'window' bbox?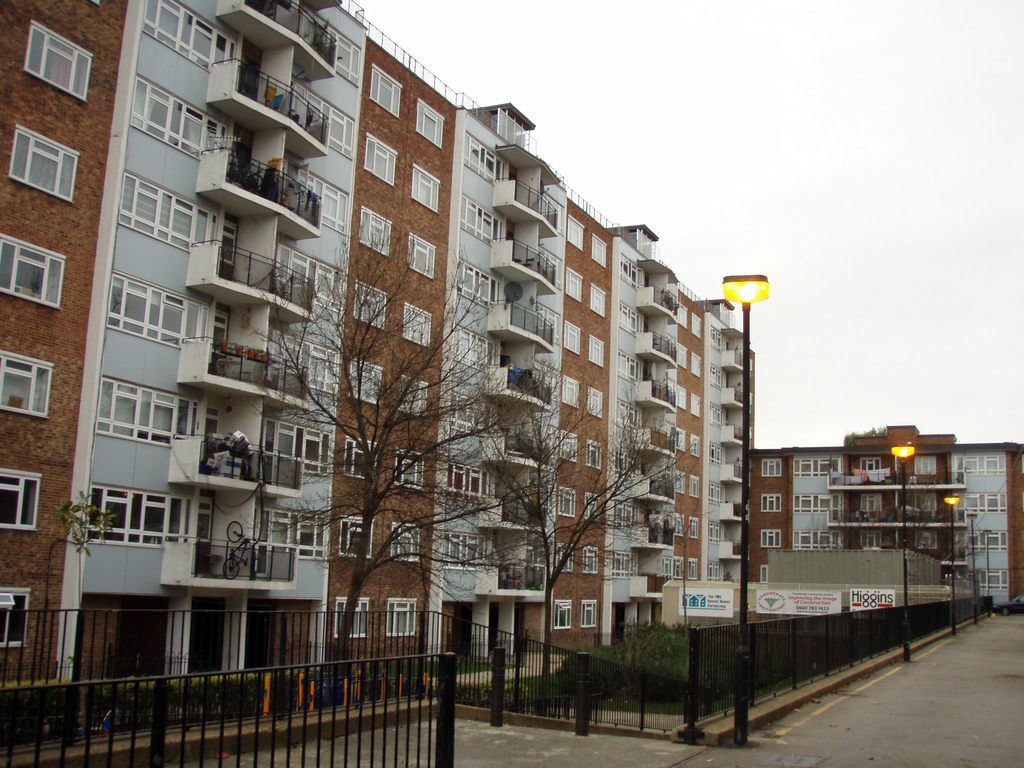
952,454,1004,475
